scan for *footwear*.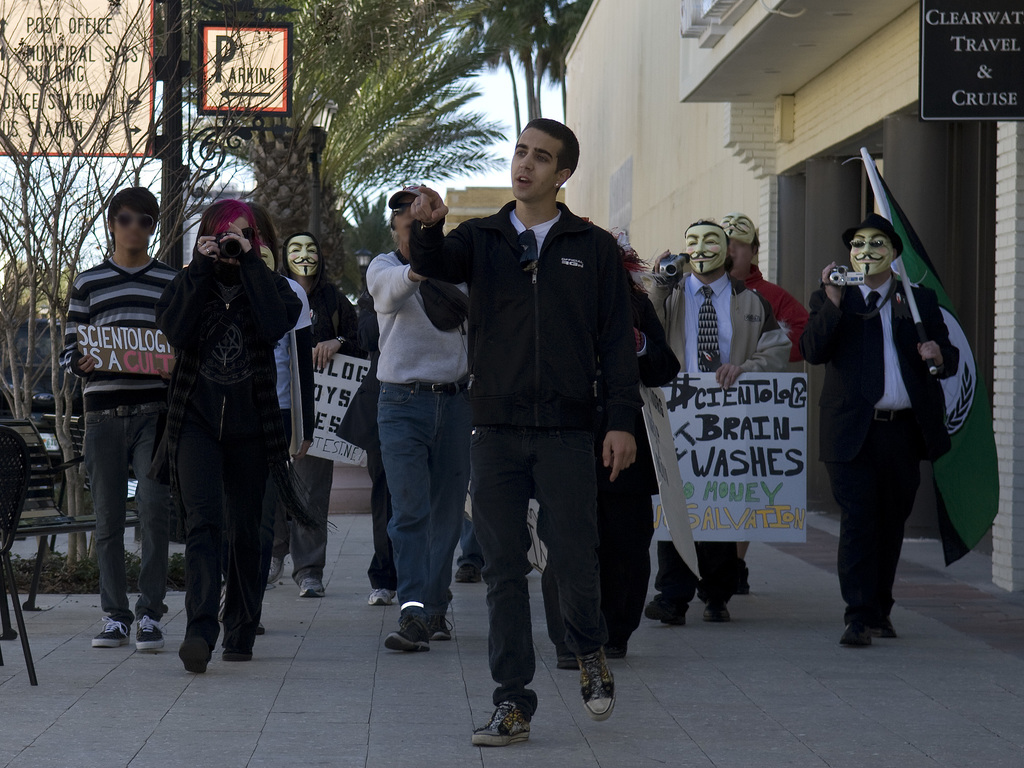
Scan result: <bbox>870, 616, 902, 638</bbox>.
